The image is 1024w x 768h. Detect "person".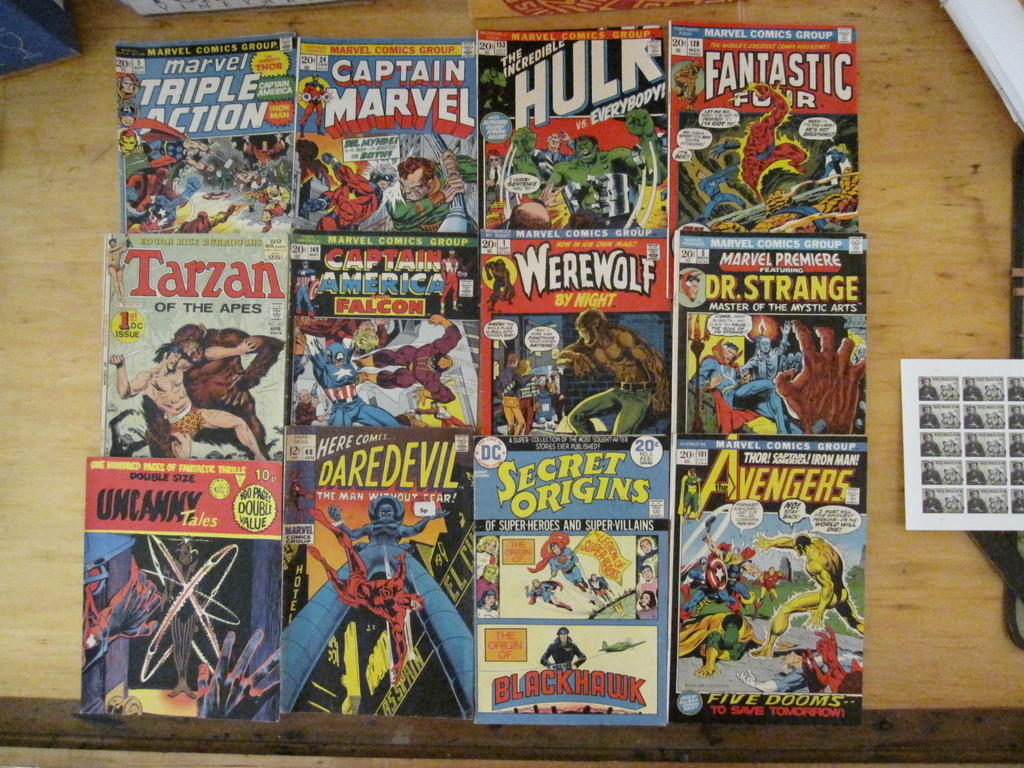
Detection: pyautogui.locateOnScreen(544, 365, 565, 424).
